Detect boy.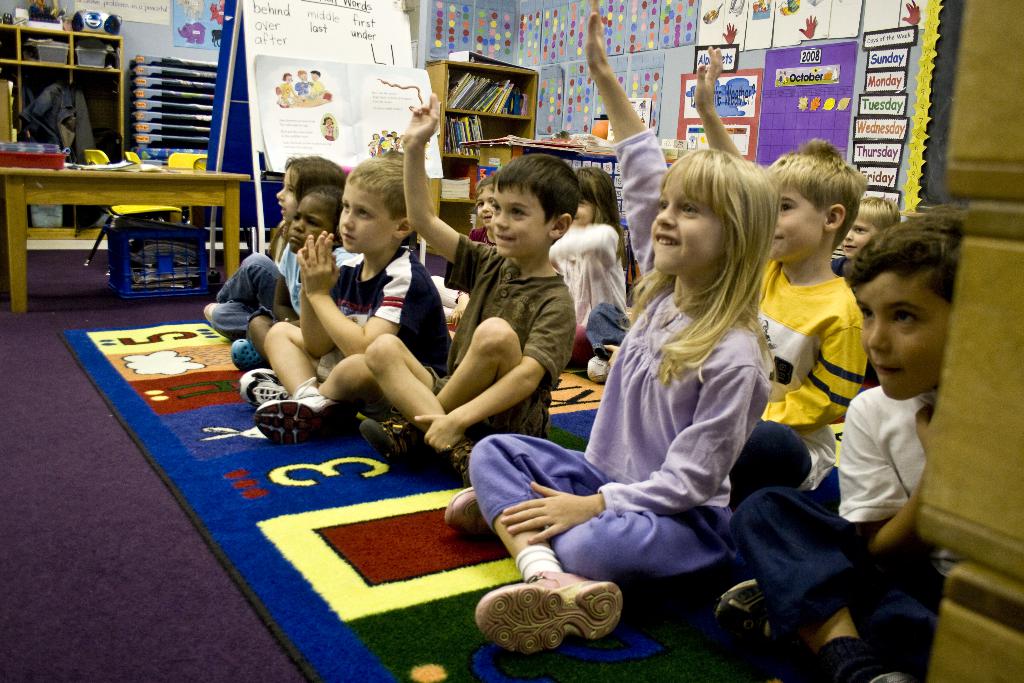
Detected at x1=714 y1=198 x2=968 y2=682.
